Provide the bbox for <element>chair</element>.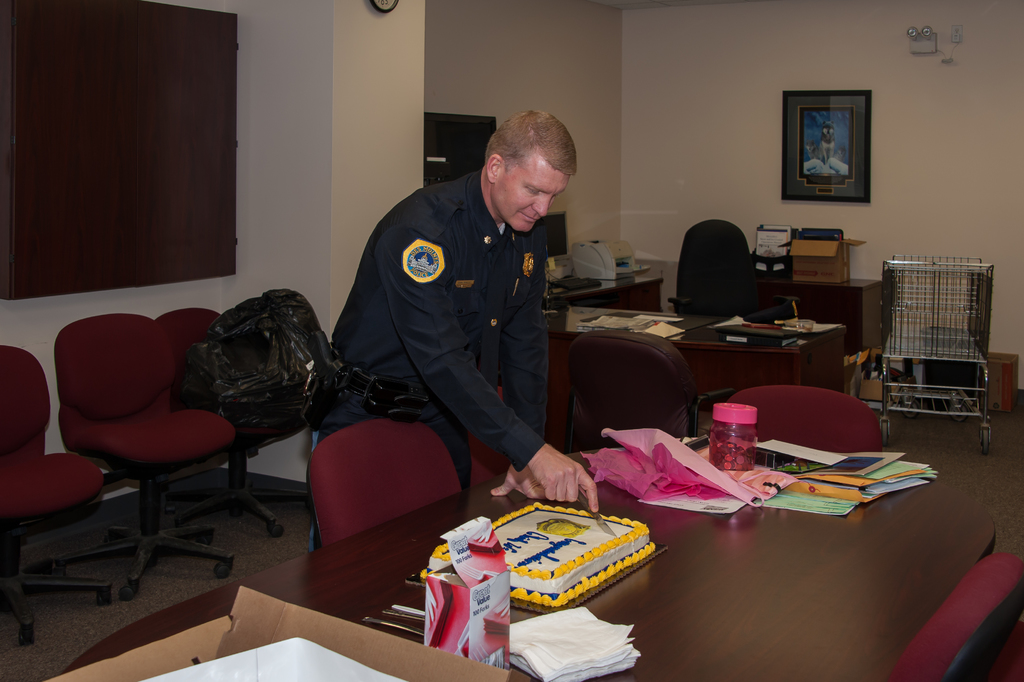
bbox=(0, 344, 114, 635).
